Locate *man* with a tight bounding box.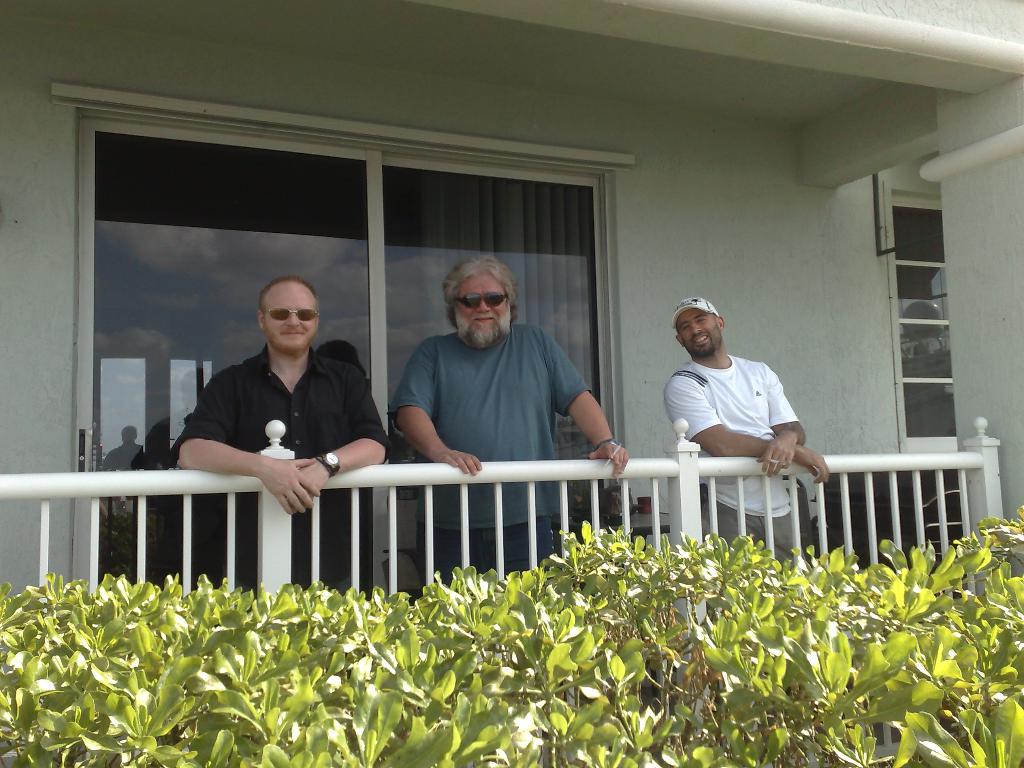
{"left": 394, "top": 250, "right": 628, "bottom": 594}.
